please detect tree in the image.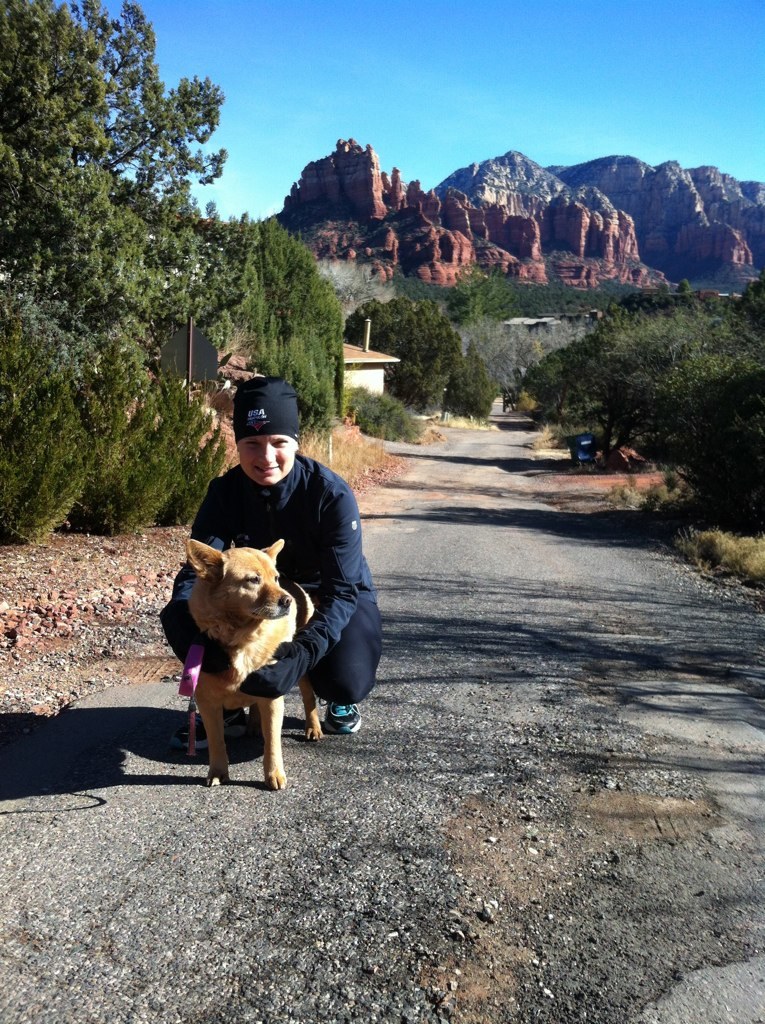
bbox(508, 263, 764, 540).
